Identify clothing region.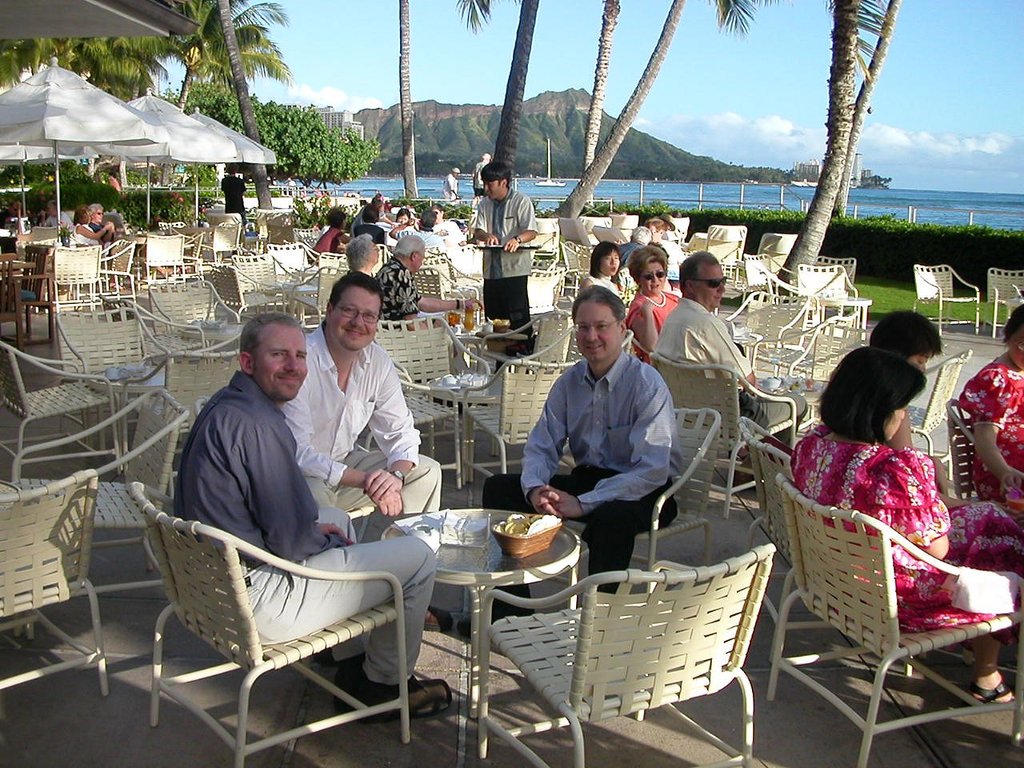
Region: (x1=467, y1=183, x2=539, y2=367).
